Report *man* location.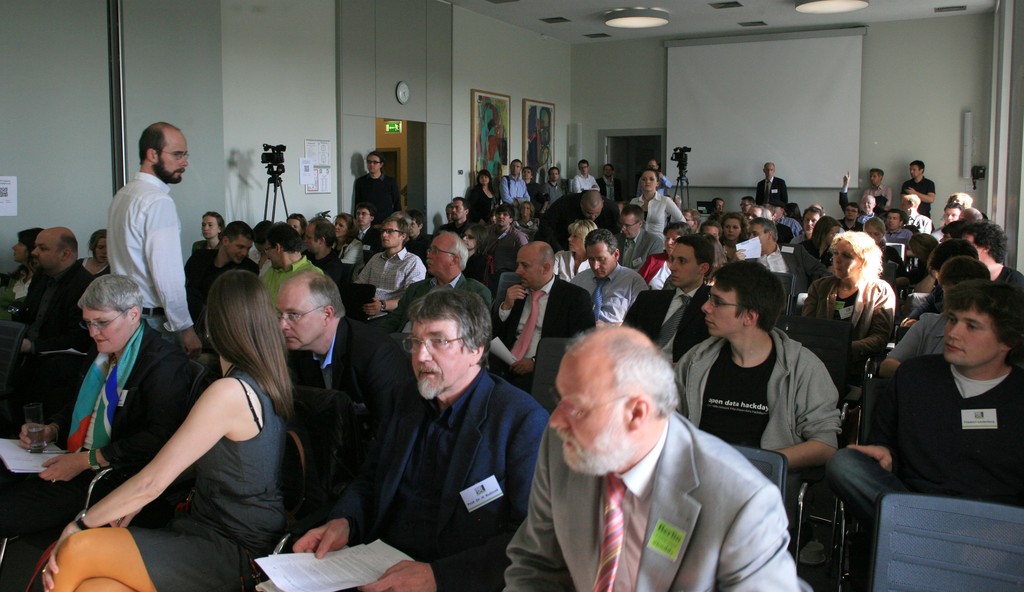
Report: 897 222 1023 328.
